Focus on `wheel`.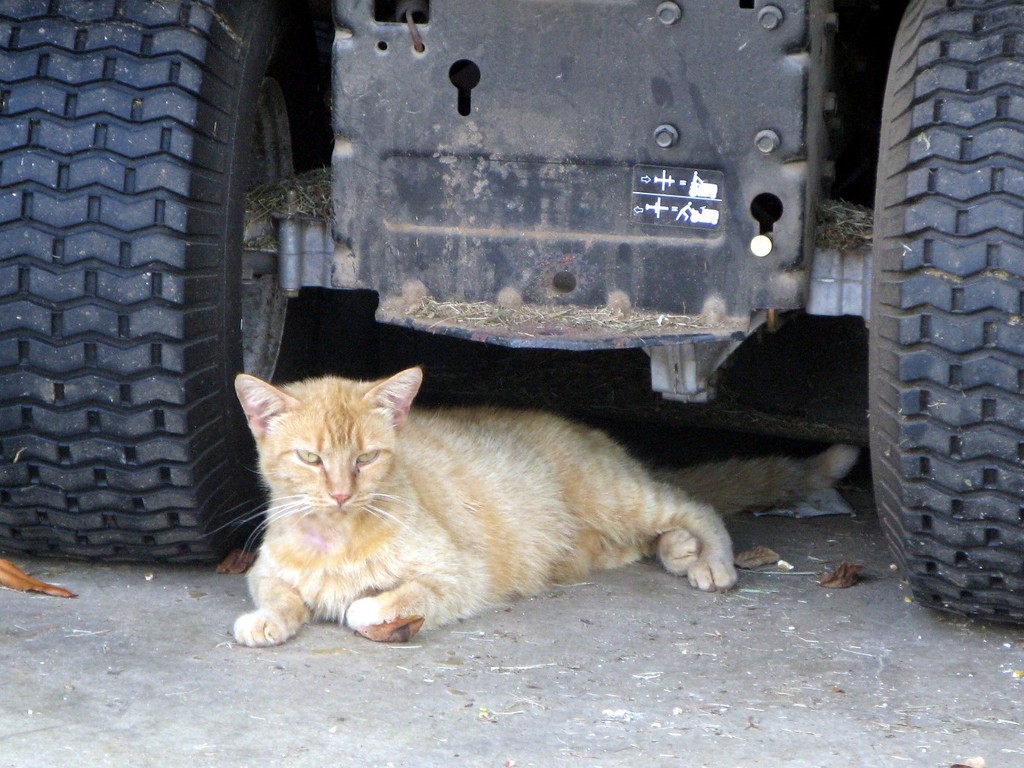
Focused at locate(0, 0, 348, 568).
